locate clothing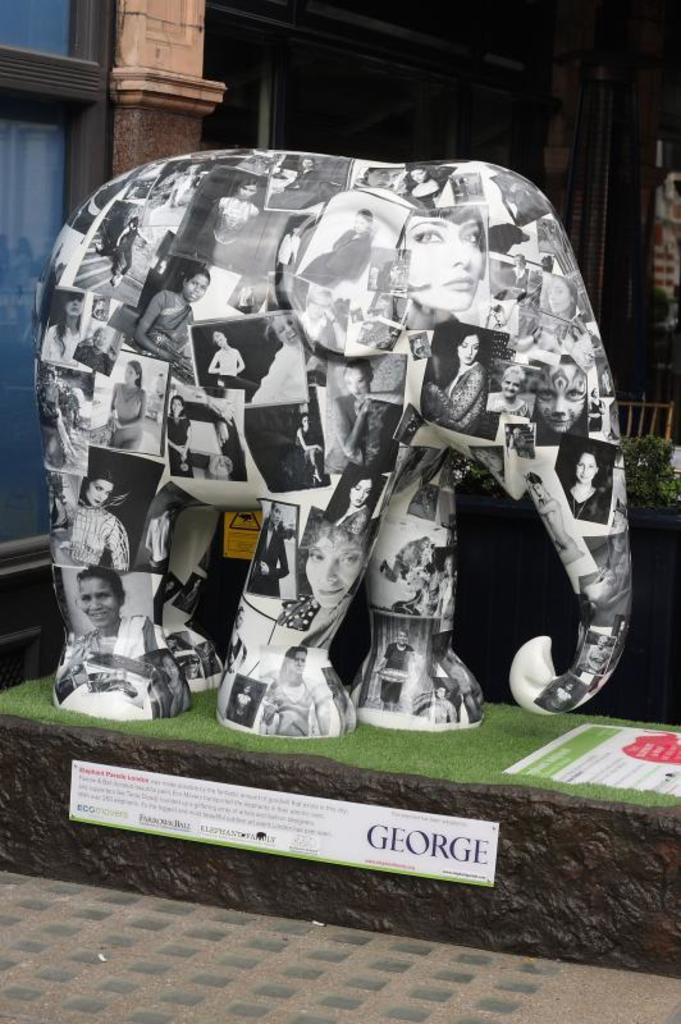
bbox=[433, 358, 488, 434]
